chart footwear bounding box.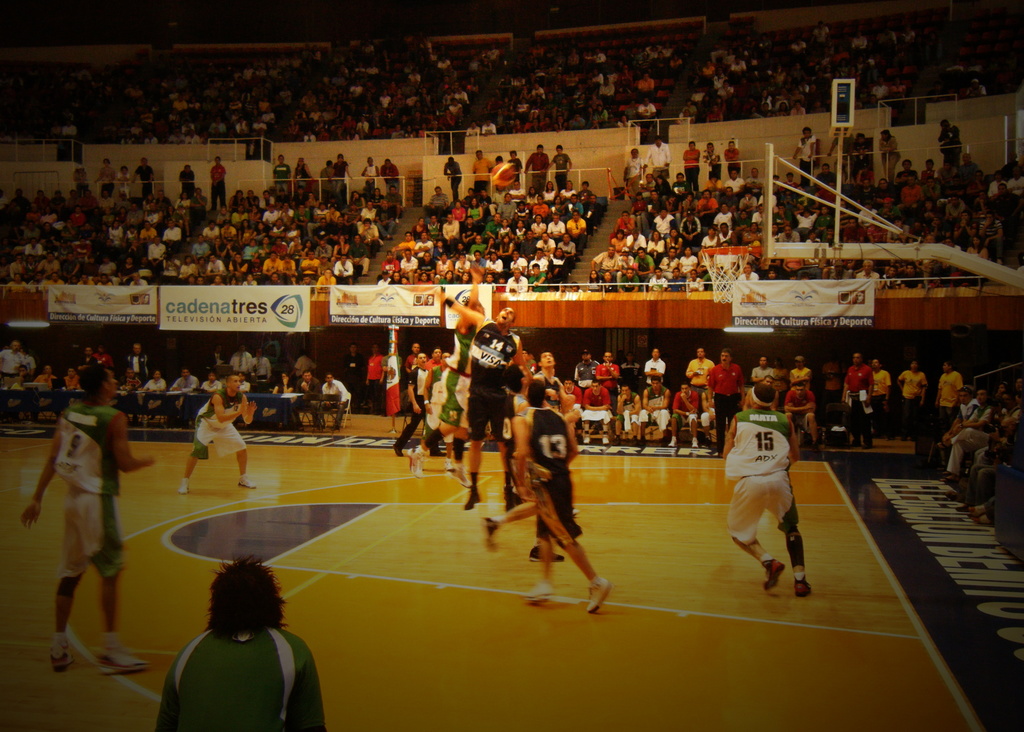
Charted: (x1=583, y1=434, x2=591, y2=449).
